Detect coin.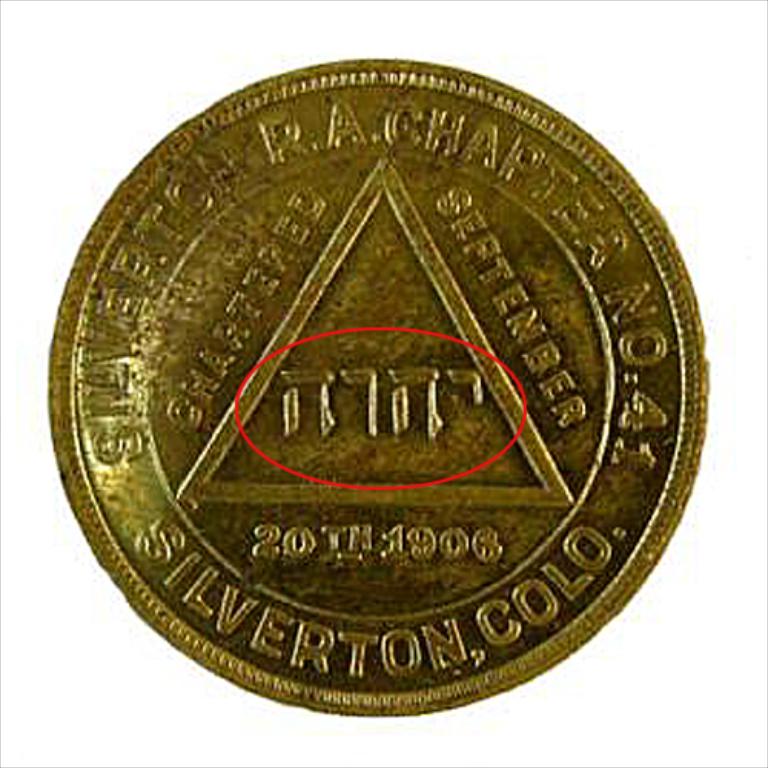
Detected at 46,55,710,716.
